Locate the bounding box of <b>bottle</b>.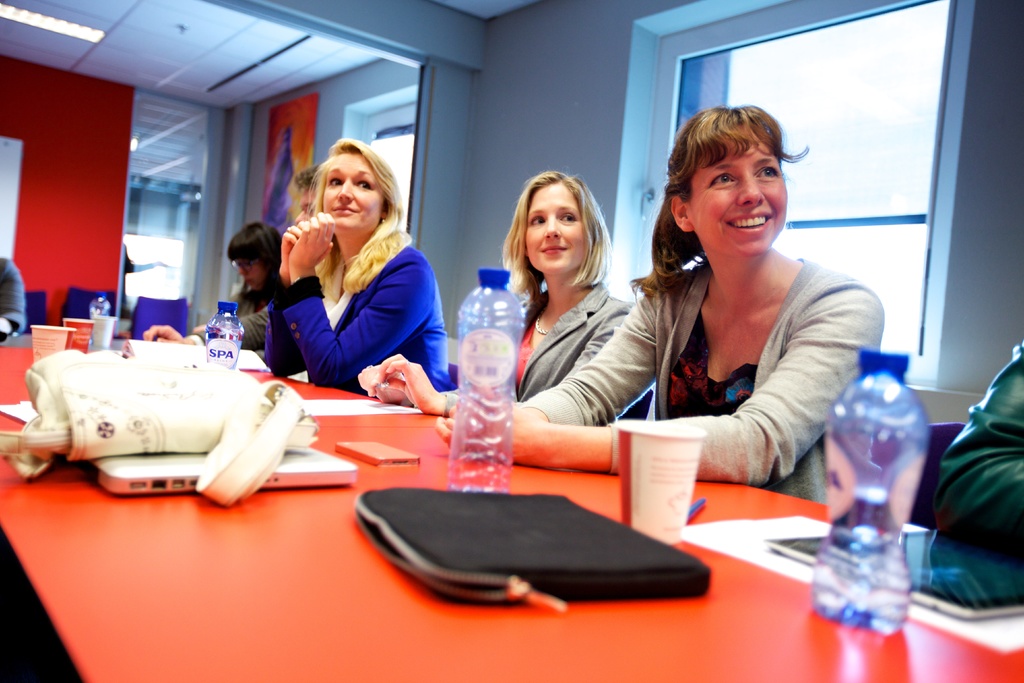
Bounding box: region(452, 260, 522, 490).
